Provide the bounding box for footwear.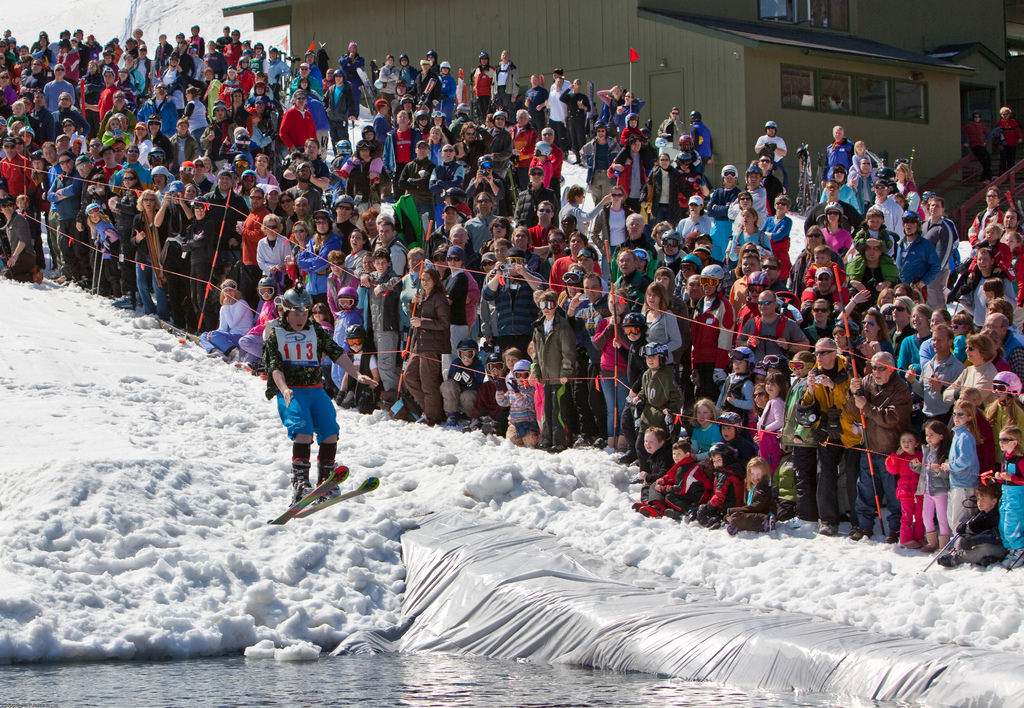
l=447, t=412, r=458, b=426.
